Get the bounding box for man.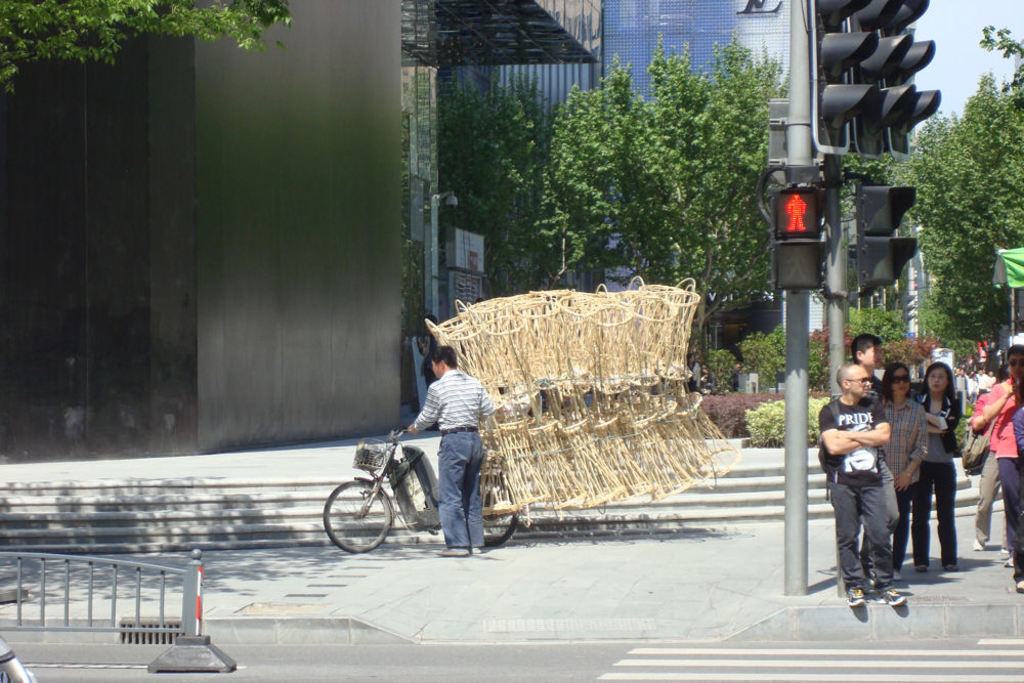
<region>404, 344, 492, 557</region>.
